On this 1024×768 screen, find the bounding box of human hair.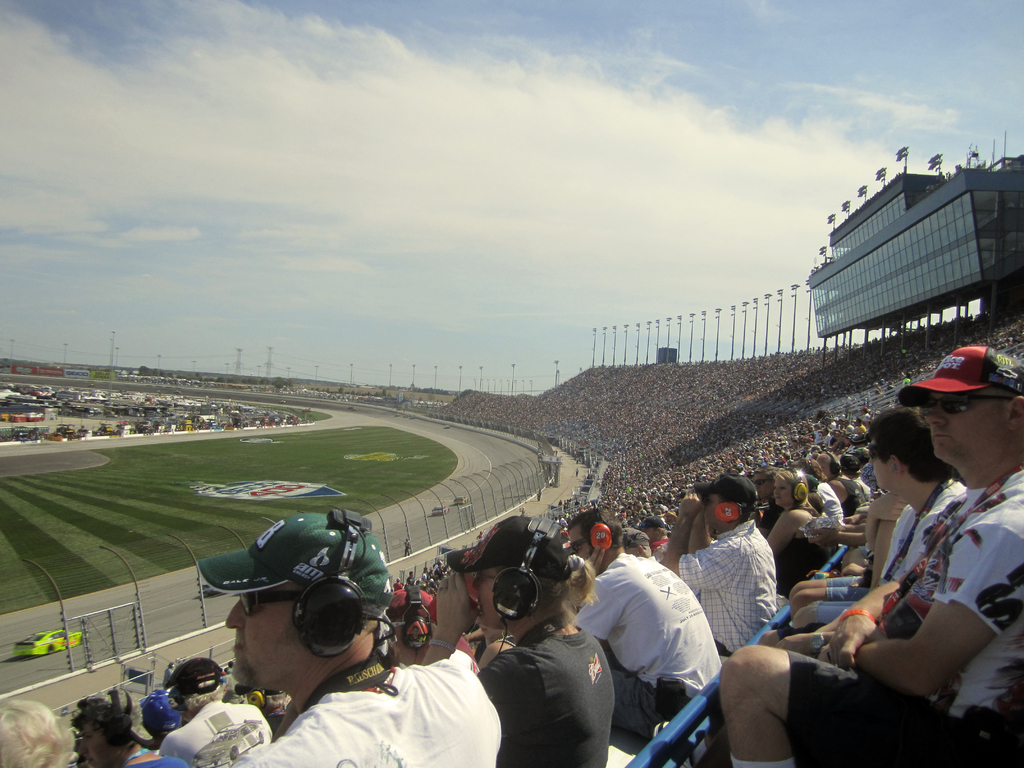
Bounding box: bbox=[775, 465, 808, 500].
